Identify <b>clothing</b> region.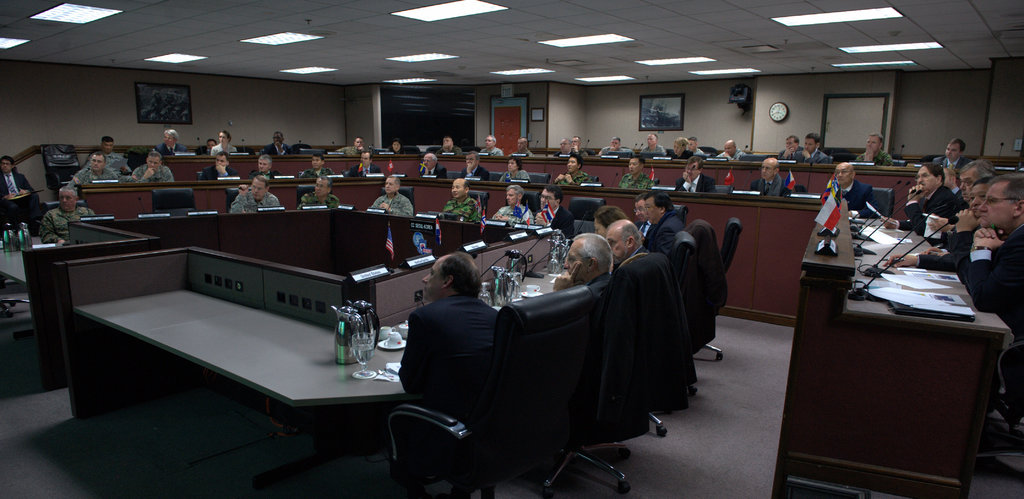
Region: <region>391, 293, 500, 423</region>.
